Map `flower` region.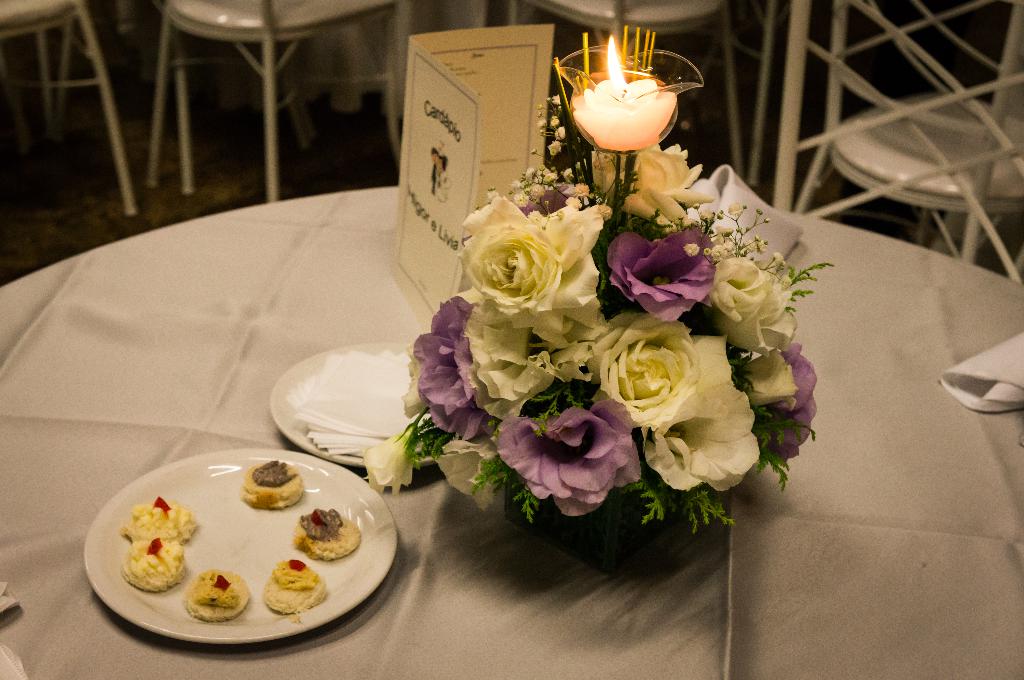
Mapped to select_region(408, 138, 819, 493).
